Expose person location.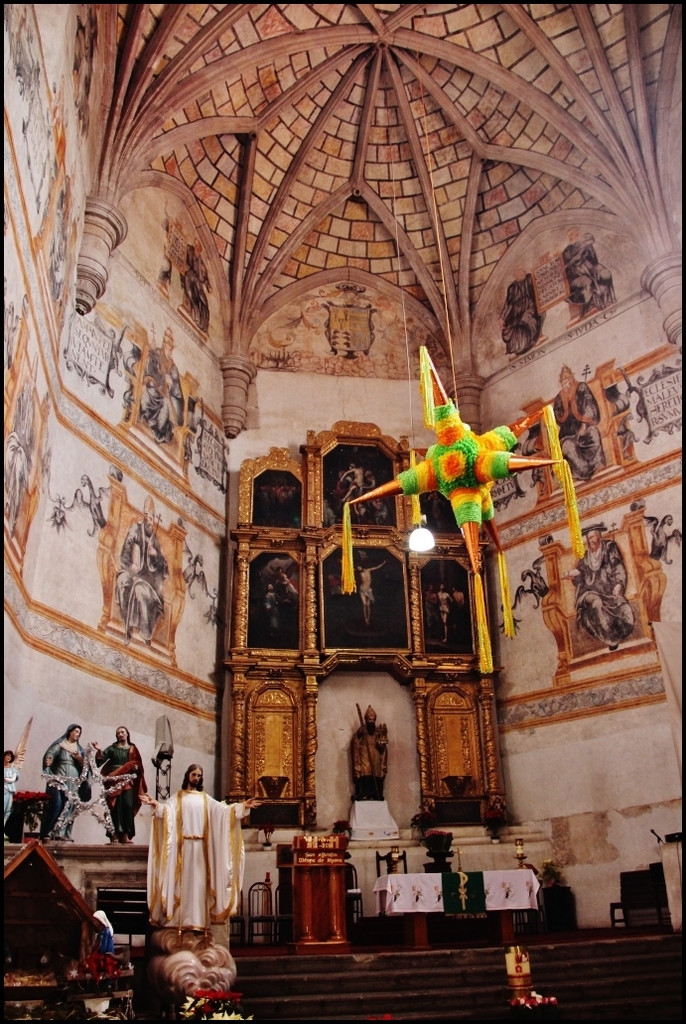
Exposed at 182:237:215:327.
